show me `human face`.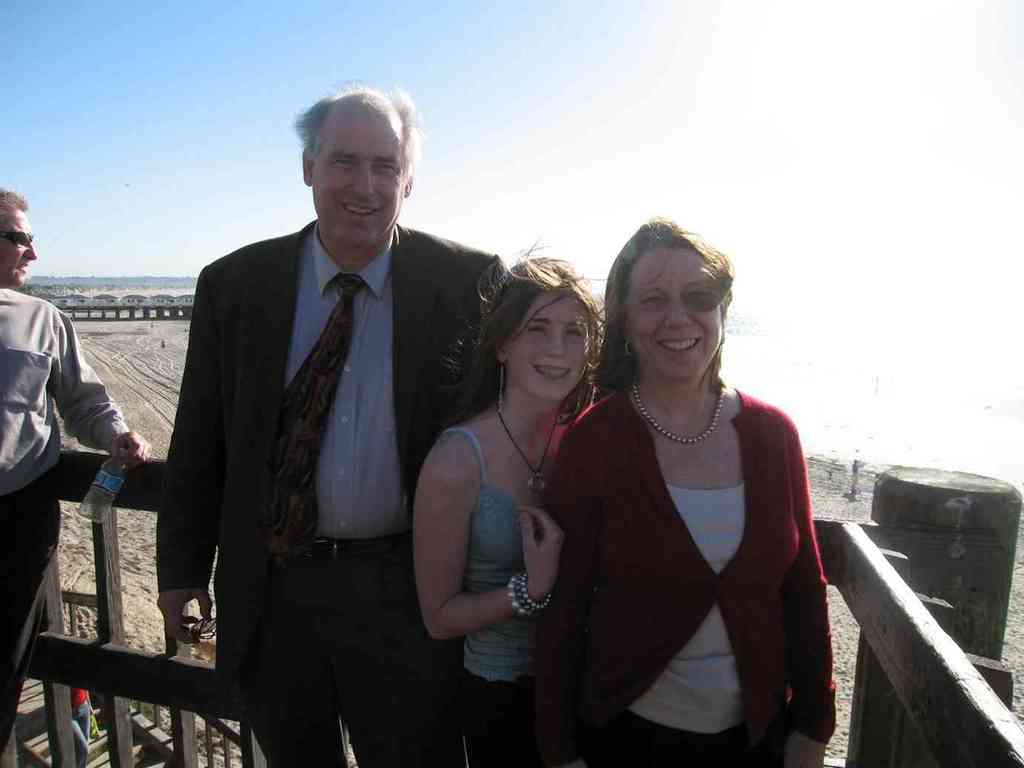
`human face` is here: crop(0, 211, 36, 286).
